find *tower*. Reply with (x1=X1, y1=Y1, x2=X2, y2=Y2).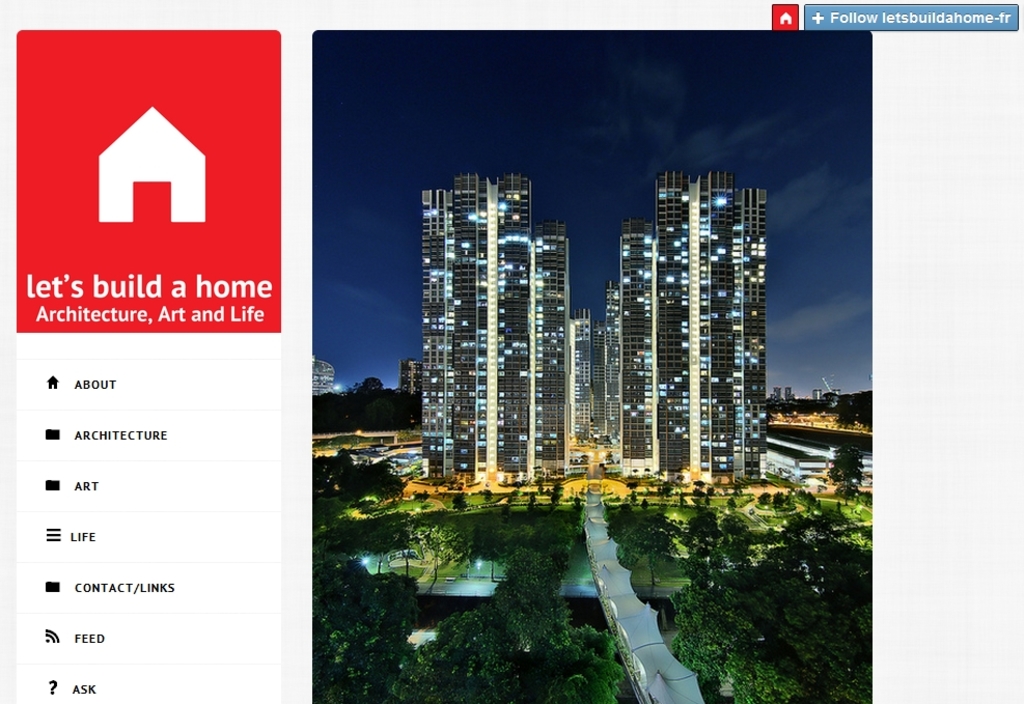
(x1=568, y1=271, x2=611, y2=452).
